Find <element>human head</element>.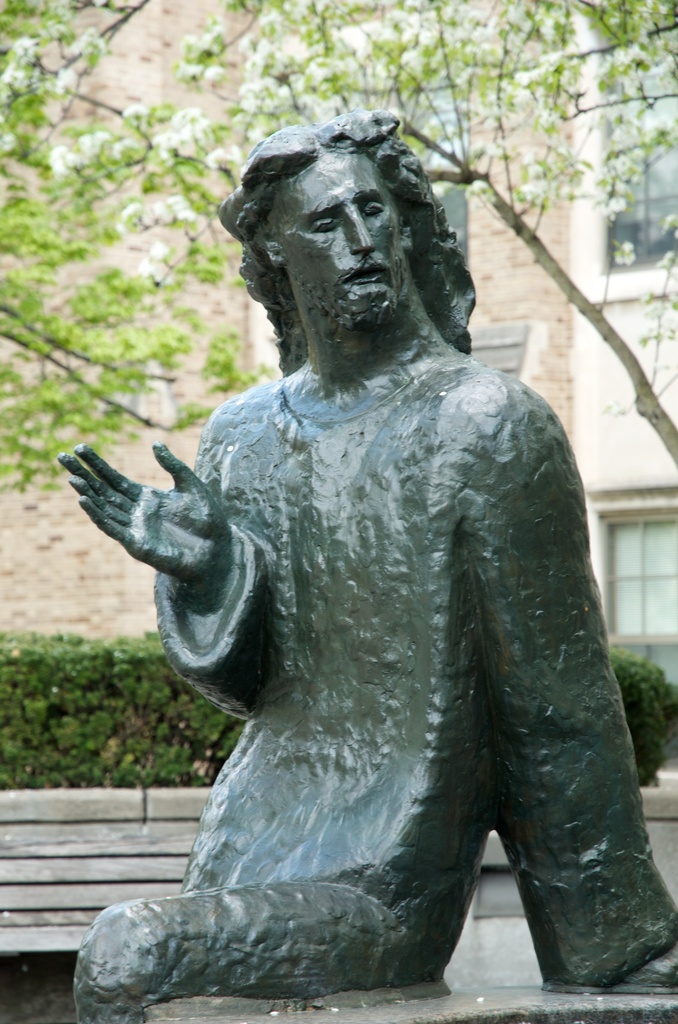
231:114:440:324.
